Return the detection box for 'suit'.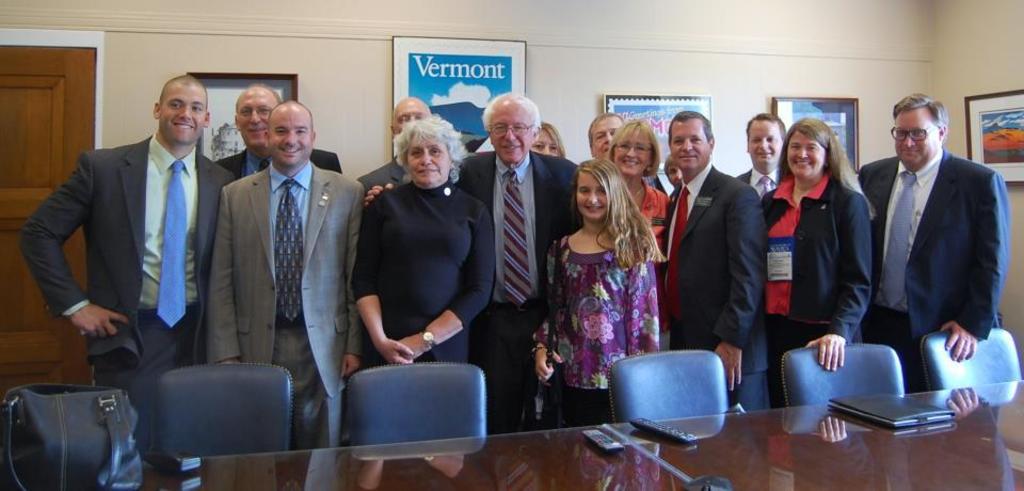
(left=659, top=162, right=768, bottom=413).
